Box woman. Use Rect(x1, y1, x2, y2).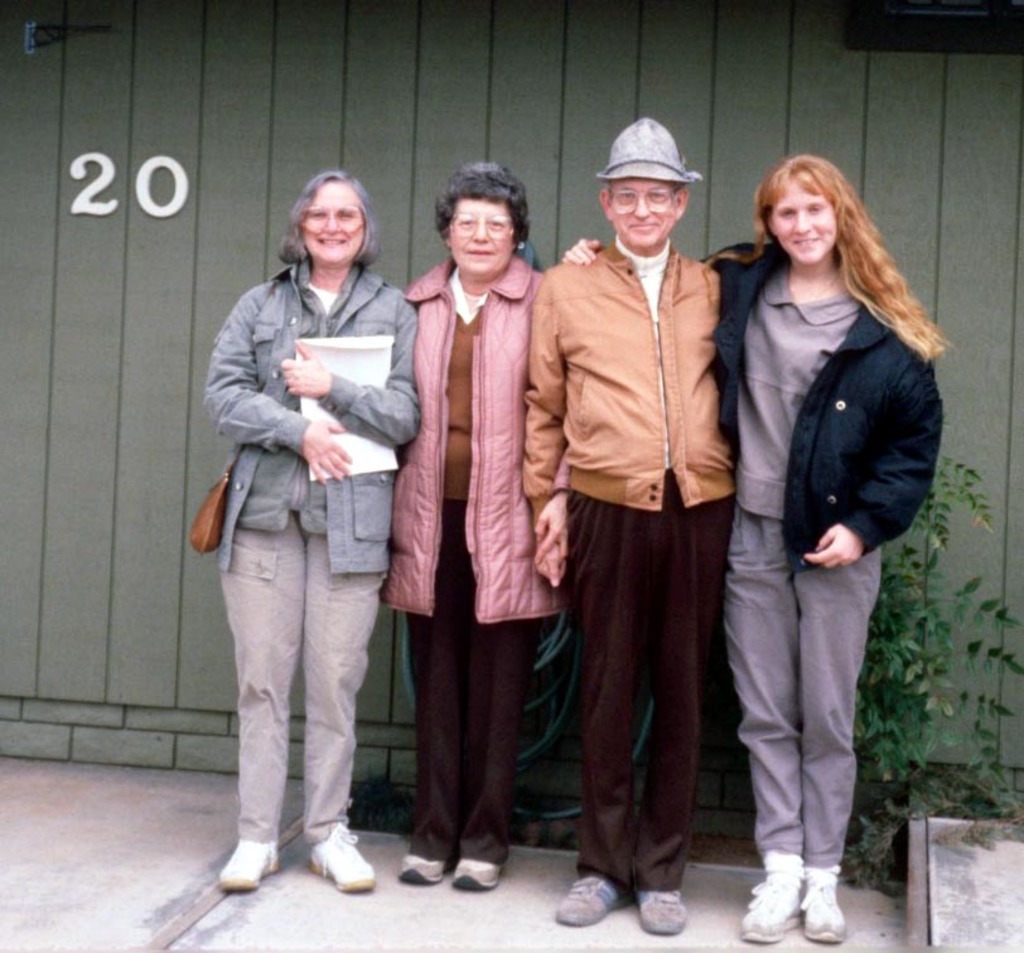
Rect(695, 115, 932, 934).
